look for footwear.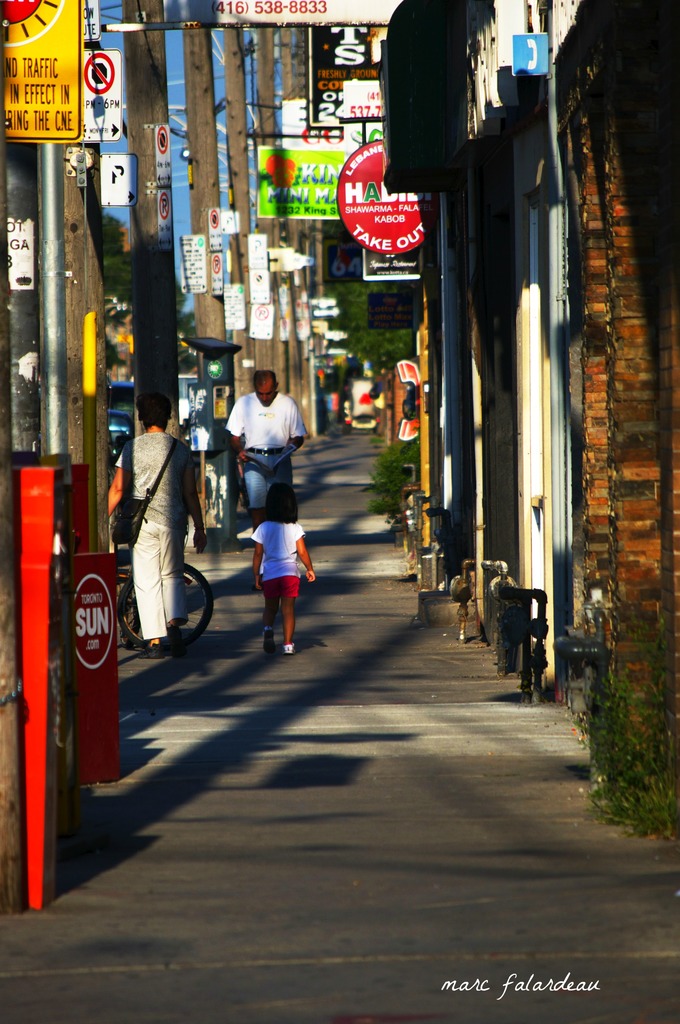
Found: bbox=[284, 643, 293, 660].
